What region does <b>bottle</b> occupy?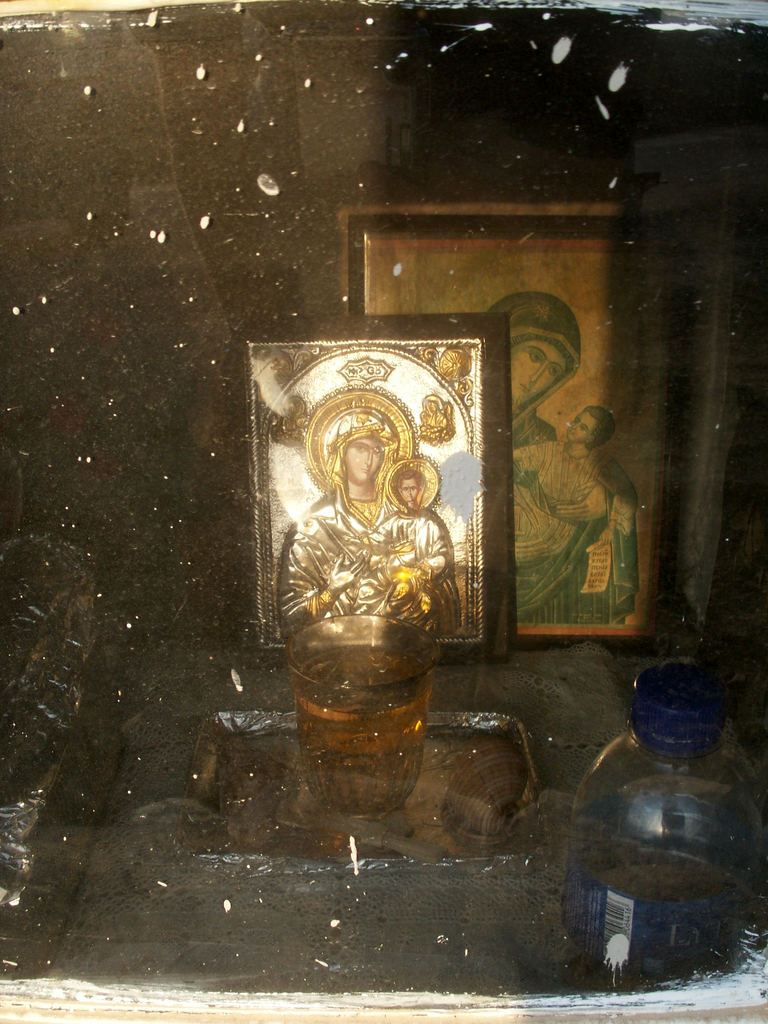
select_region(559, 639, 741, 996).
